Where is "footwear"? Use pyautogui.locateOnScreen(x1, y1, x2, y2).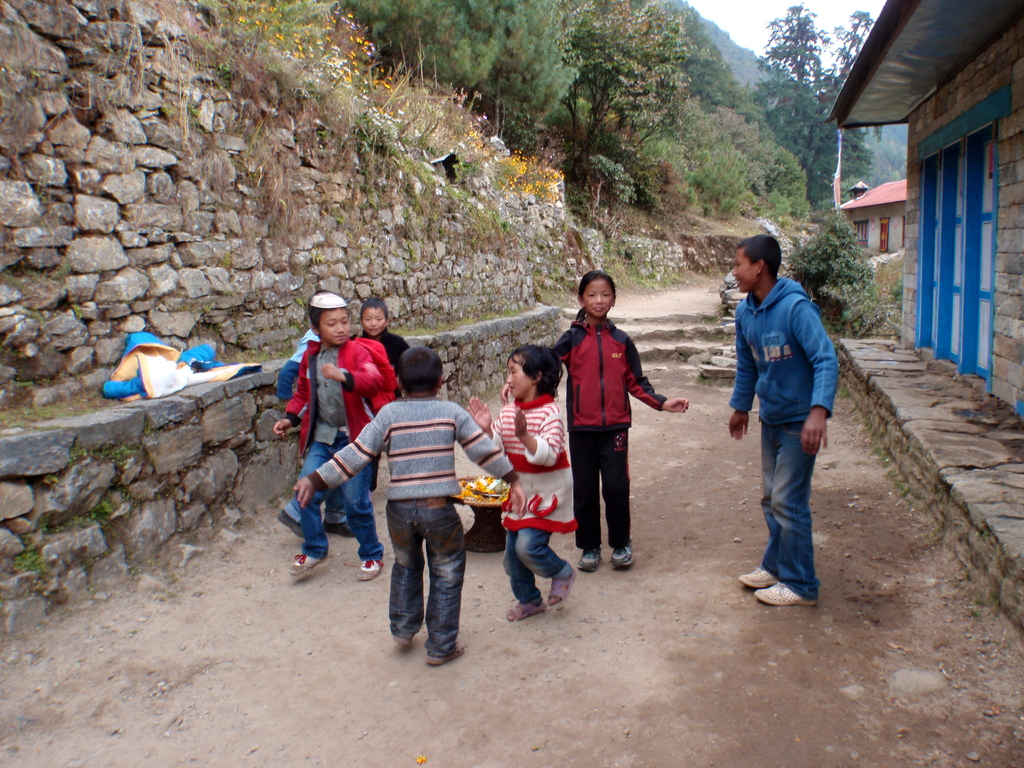
pyautogui.locateOnScreen(427, 639, 463, 666).
